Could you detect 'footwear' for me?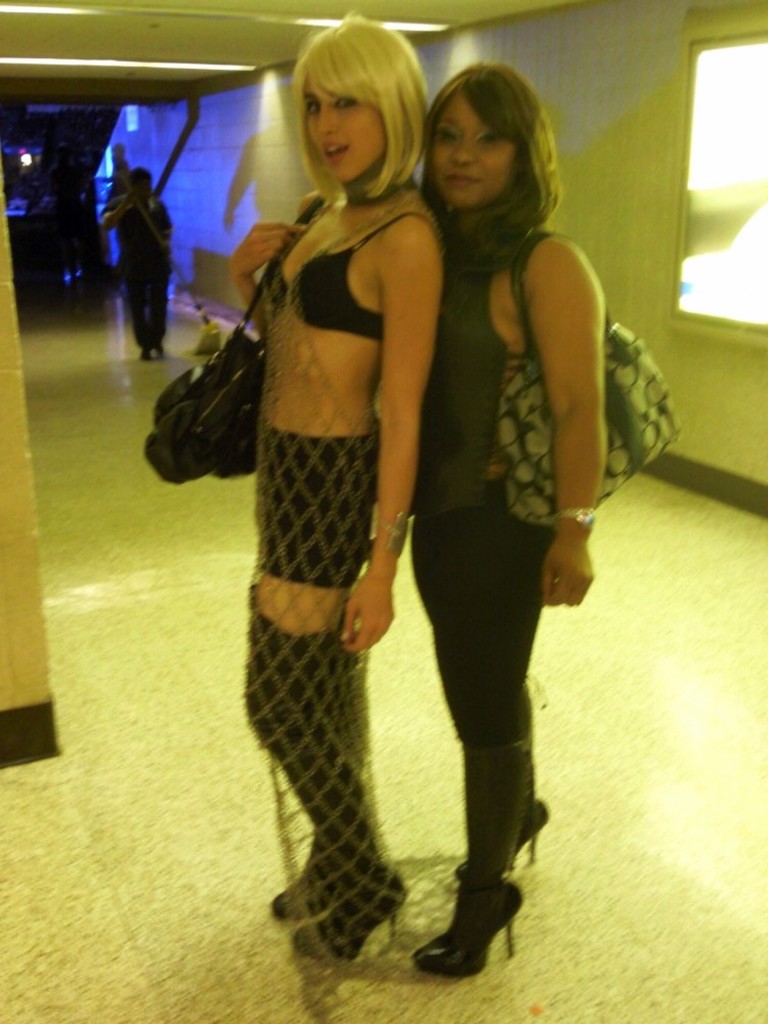
Detection result: Rect(441, 853, 527, 973).
